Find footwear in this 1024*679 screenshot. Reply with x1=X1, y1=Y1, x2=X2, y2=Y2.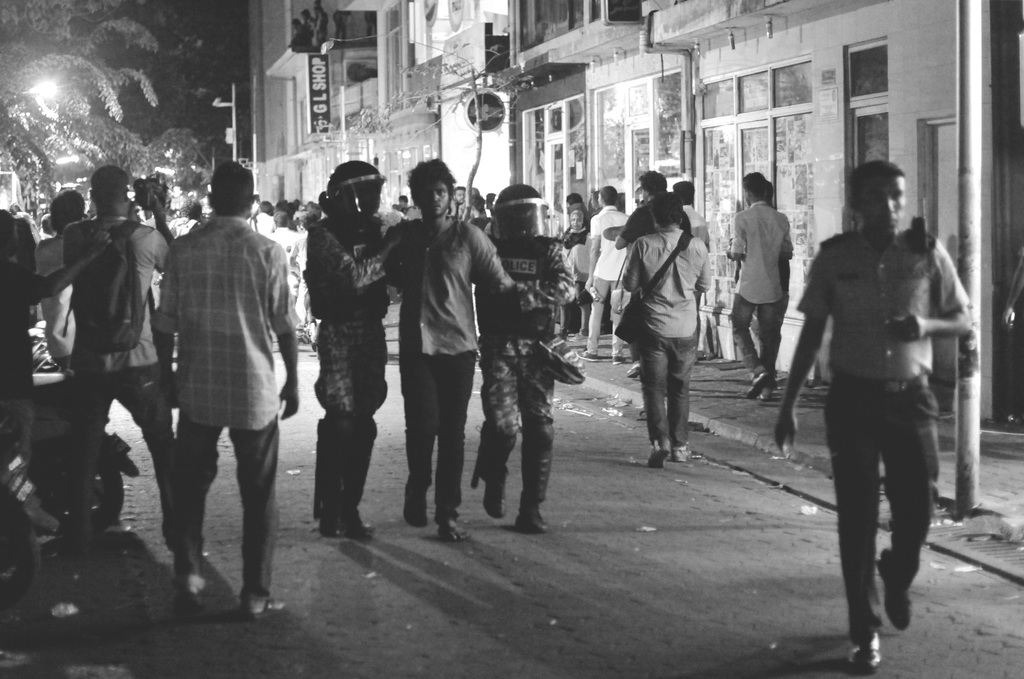
x1=482, y1=436, x2=511, y2=518.
